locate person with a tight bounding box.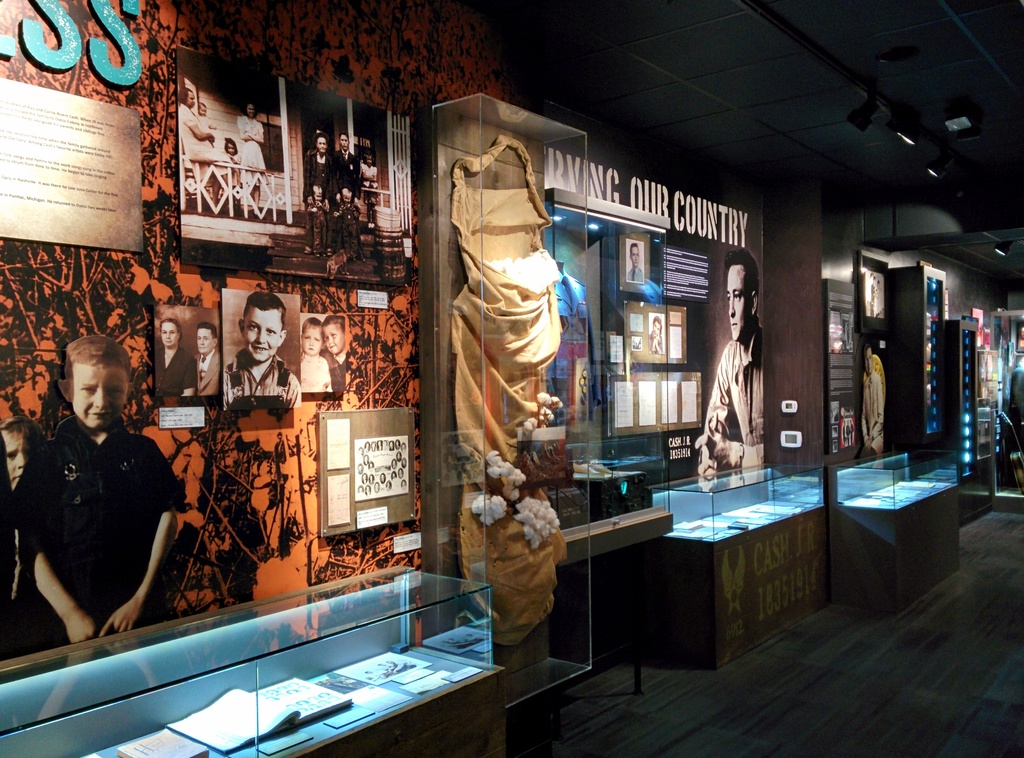
locate(177, 83, 220, 202).
